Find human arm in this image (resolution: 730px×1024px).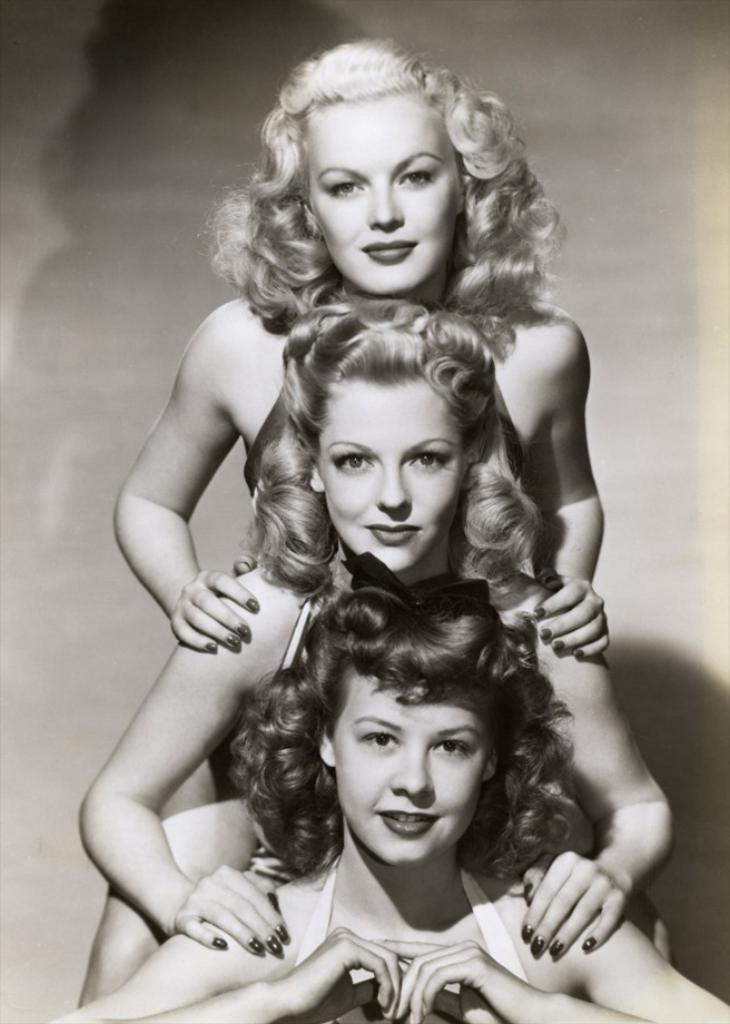
<region>50, 915, 401, 1023</region>.
